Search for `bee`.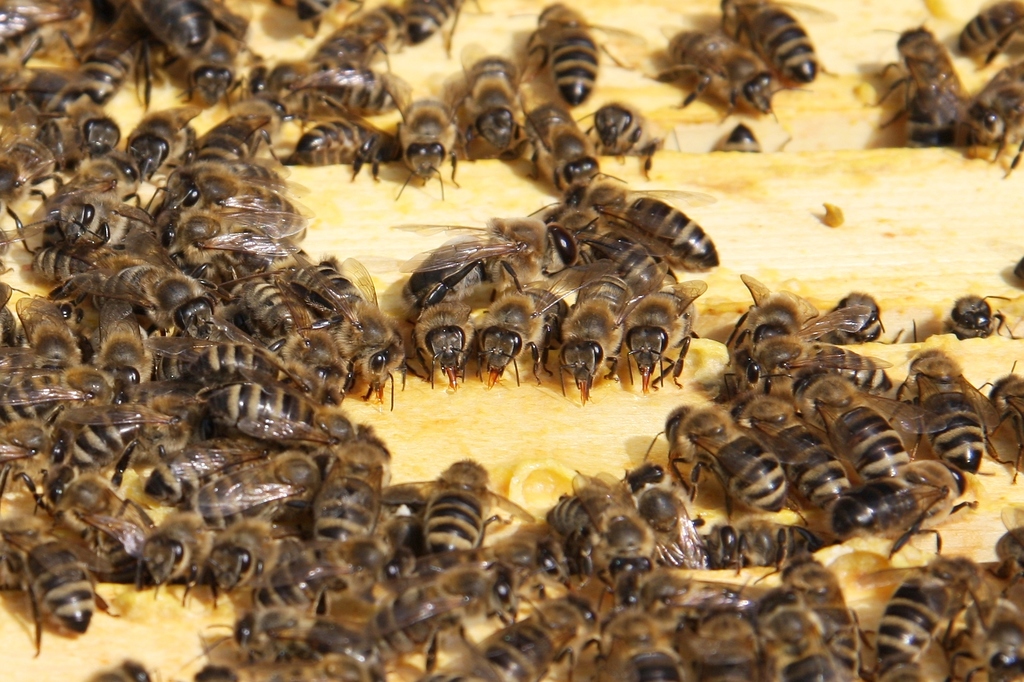
Found at x1=506 y1=79 x2=602 y2=197.
